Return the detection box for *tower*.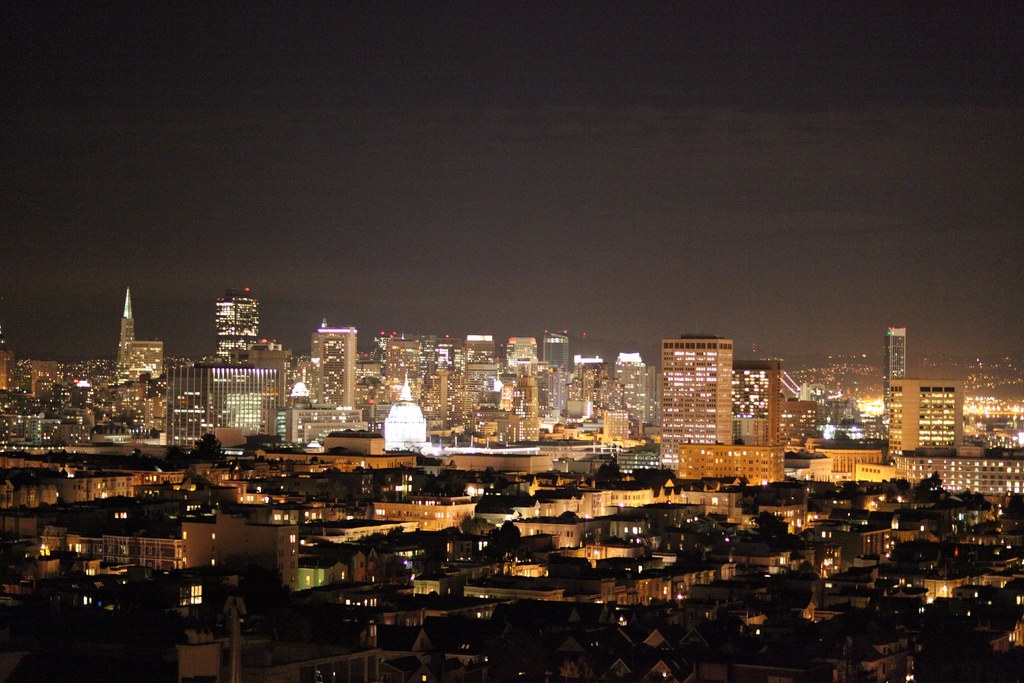
(217, 280, 262, 359).
